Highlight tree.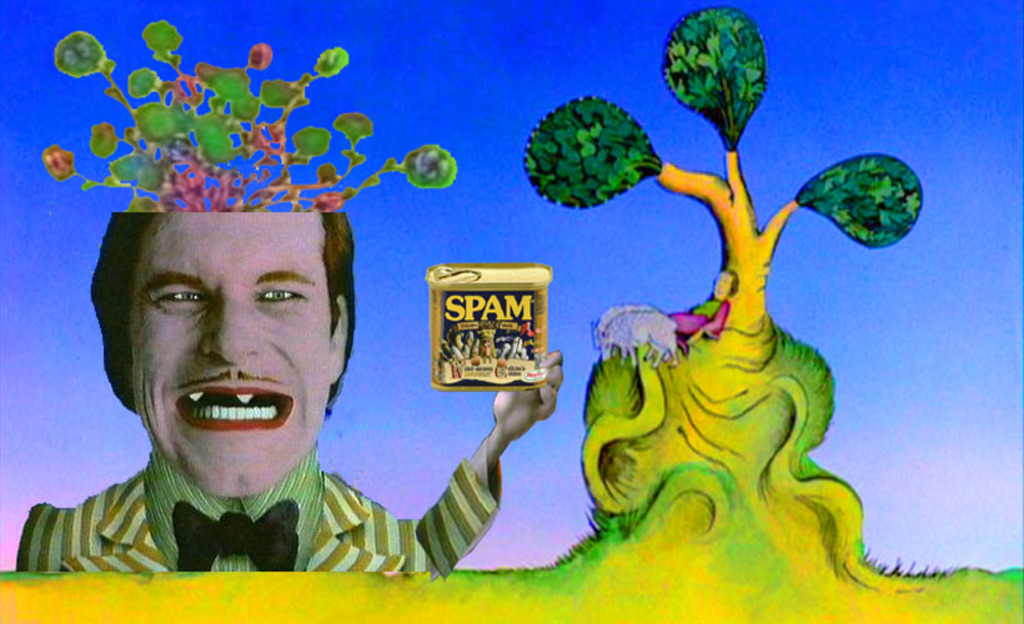
Highlighted region: x1=0 y1=0 x2=929 y2=623.
